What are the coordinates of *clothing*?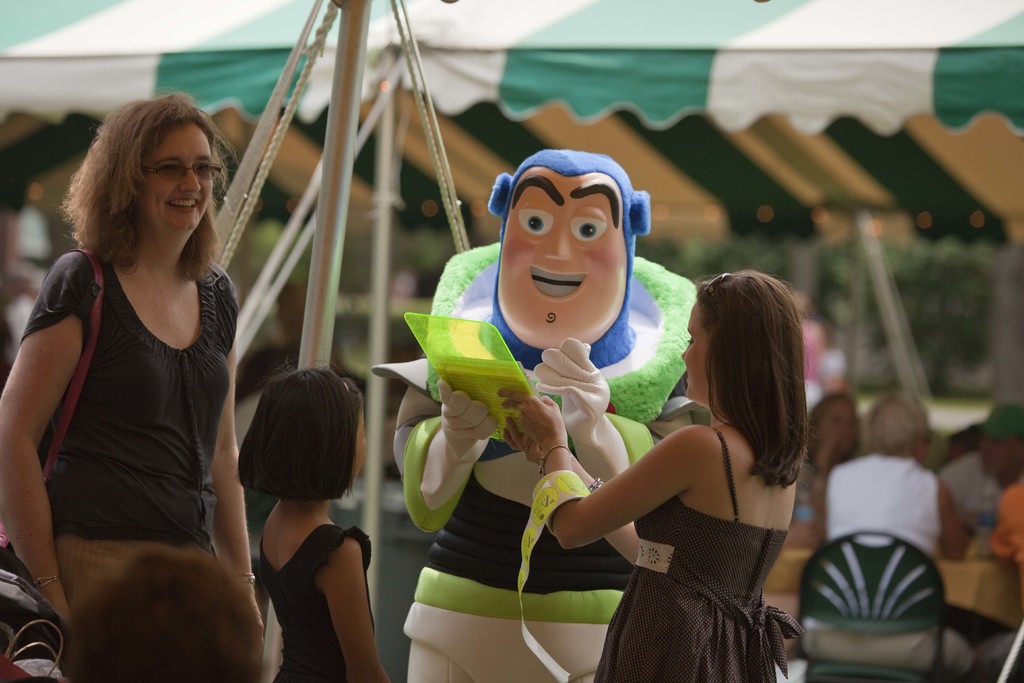
<bbox>28, 199, 252, 632</bbox>.
